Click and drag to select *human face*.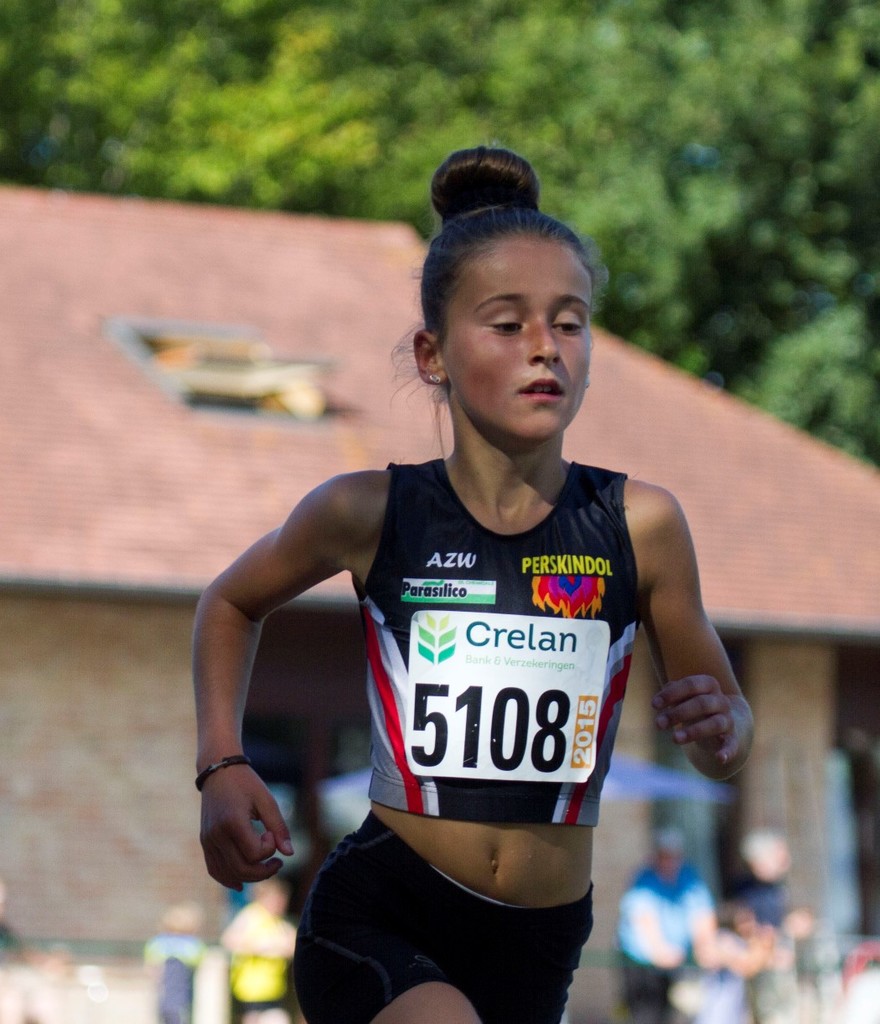
Selection: BBox(444, 240, 589, 431).
